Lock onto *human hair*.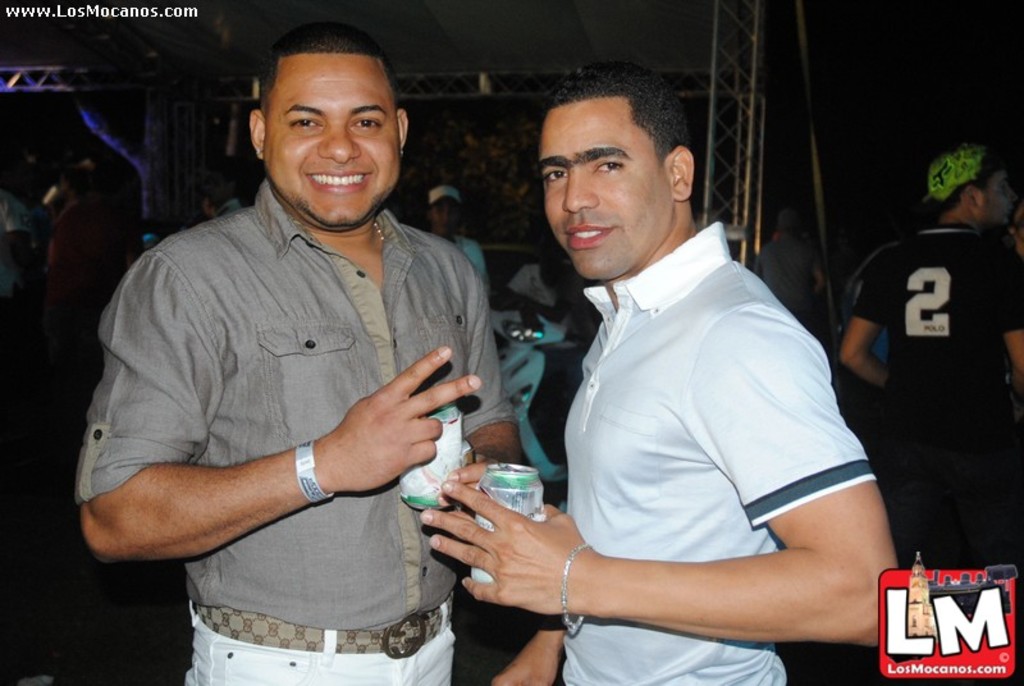
Locked: 538,60,692,170.
